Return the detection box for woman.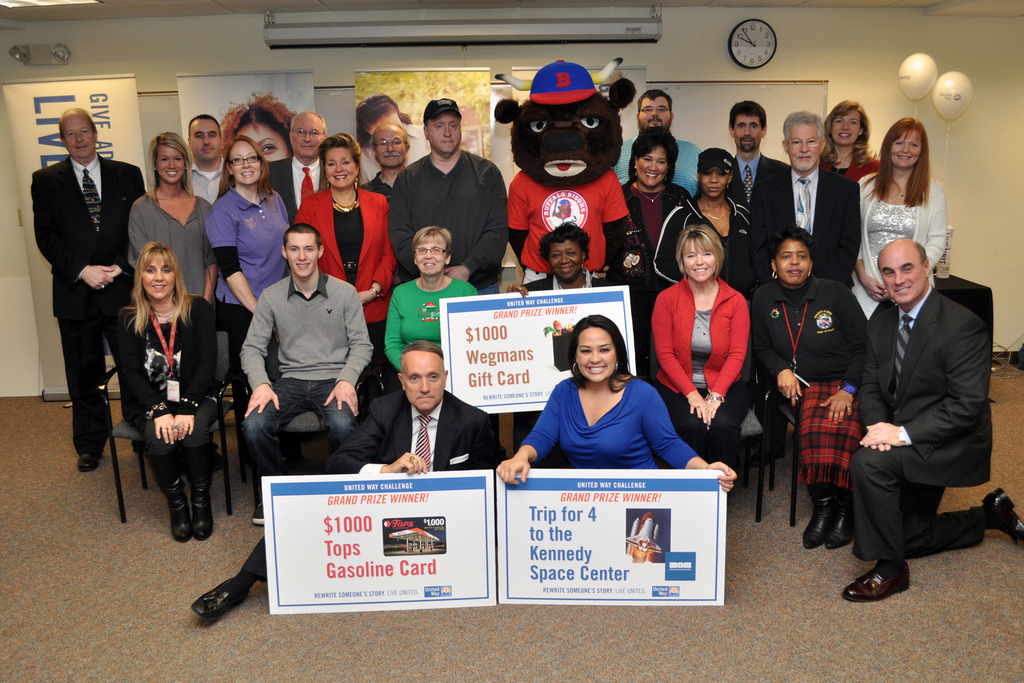
(651, 222, 752, 470).
